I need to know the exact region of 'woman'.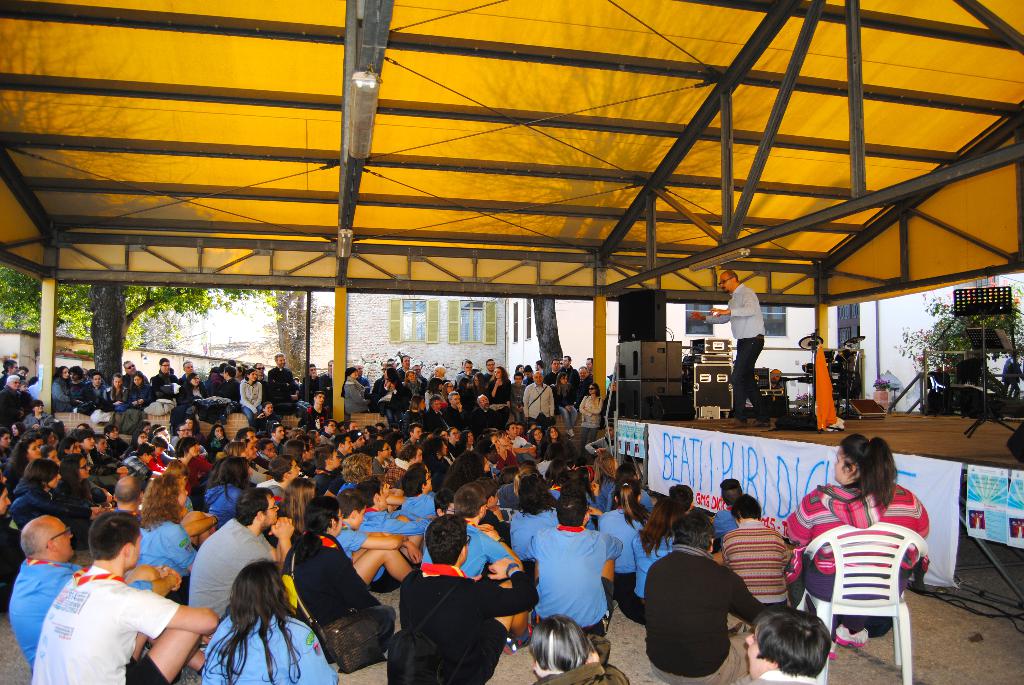
Region: select_region(239, 366, 264, 427).
